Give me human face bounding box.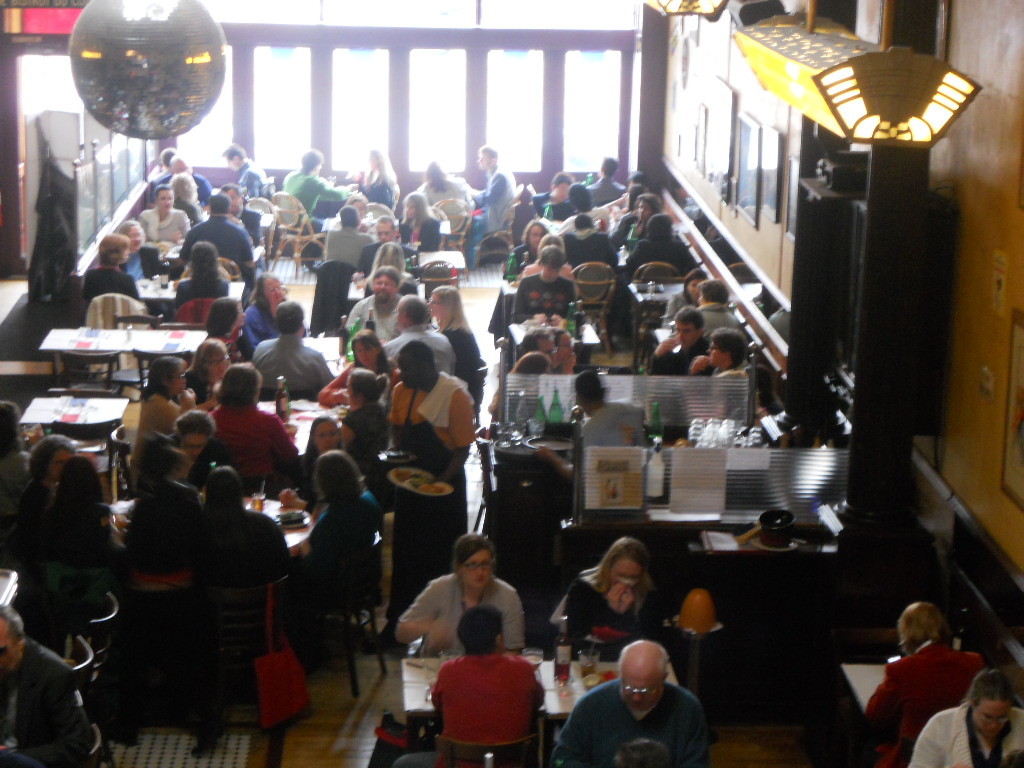
bbox(433, 301, 445, 311).
